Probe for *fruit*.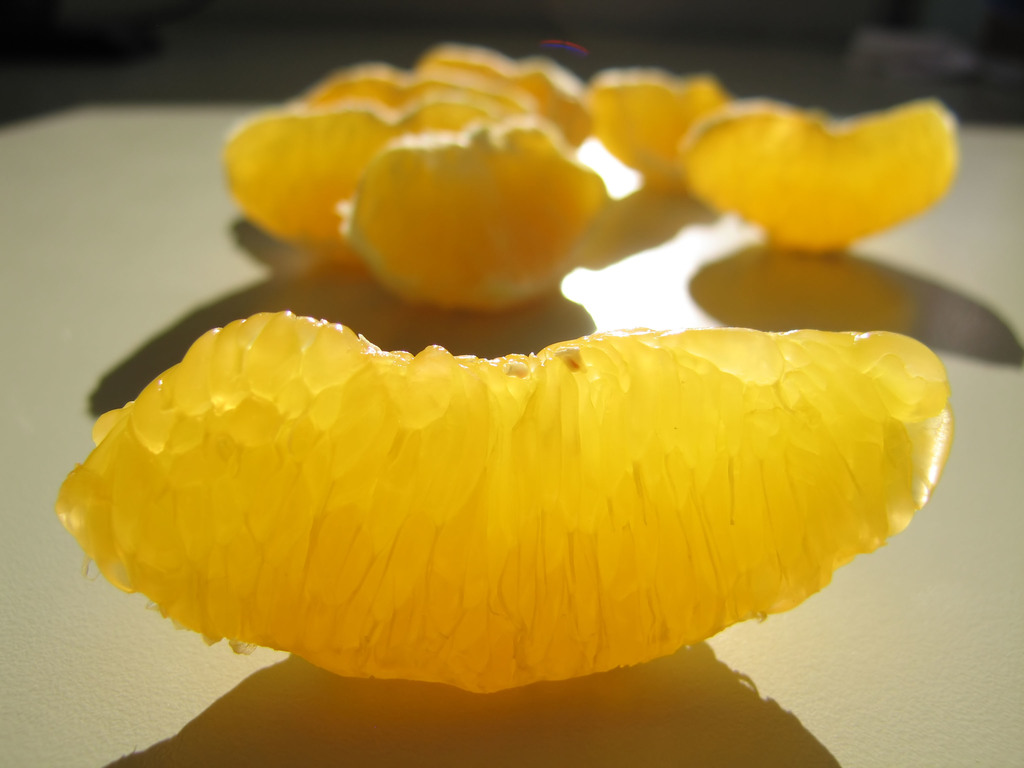
Probe result: (45, 304, 950, 700).
